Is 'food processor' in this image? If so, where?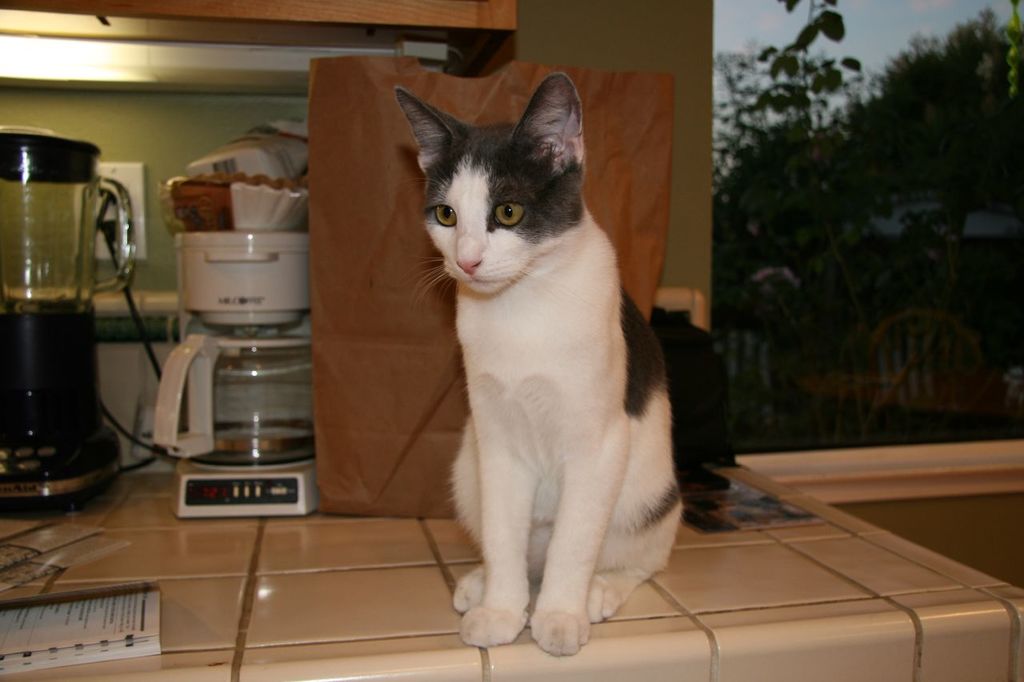
Yes, at bbox(151, 229, 320, 520).
